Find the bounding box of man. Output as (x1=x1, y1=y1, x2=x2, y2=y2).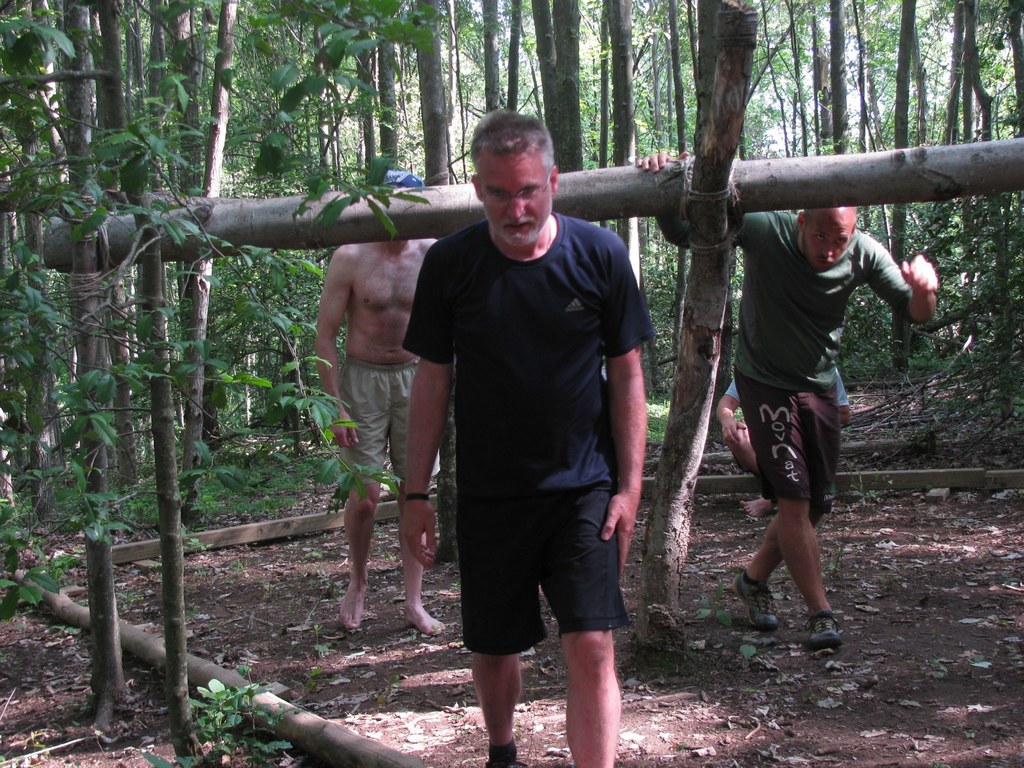
(x1=399, y1=110, x2=651, y2=767).
